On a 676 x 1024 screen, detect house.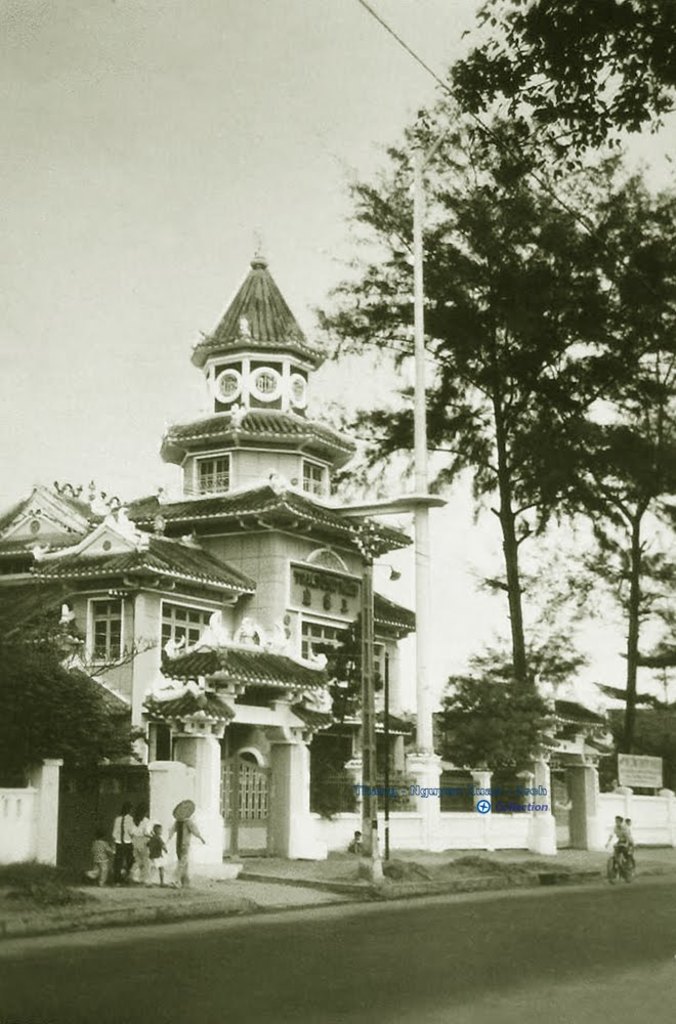
<box>110,241,427,807</box>.
